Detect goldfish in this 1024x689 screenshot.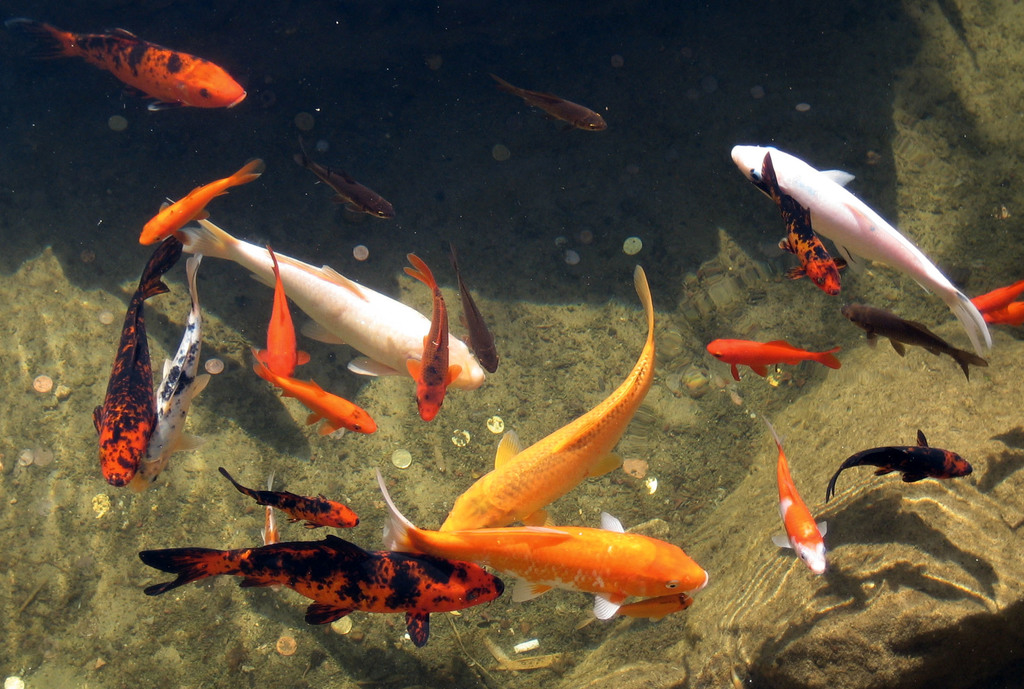
Detection: (left=126, top=253, right=209, bottom=493).
